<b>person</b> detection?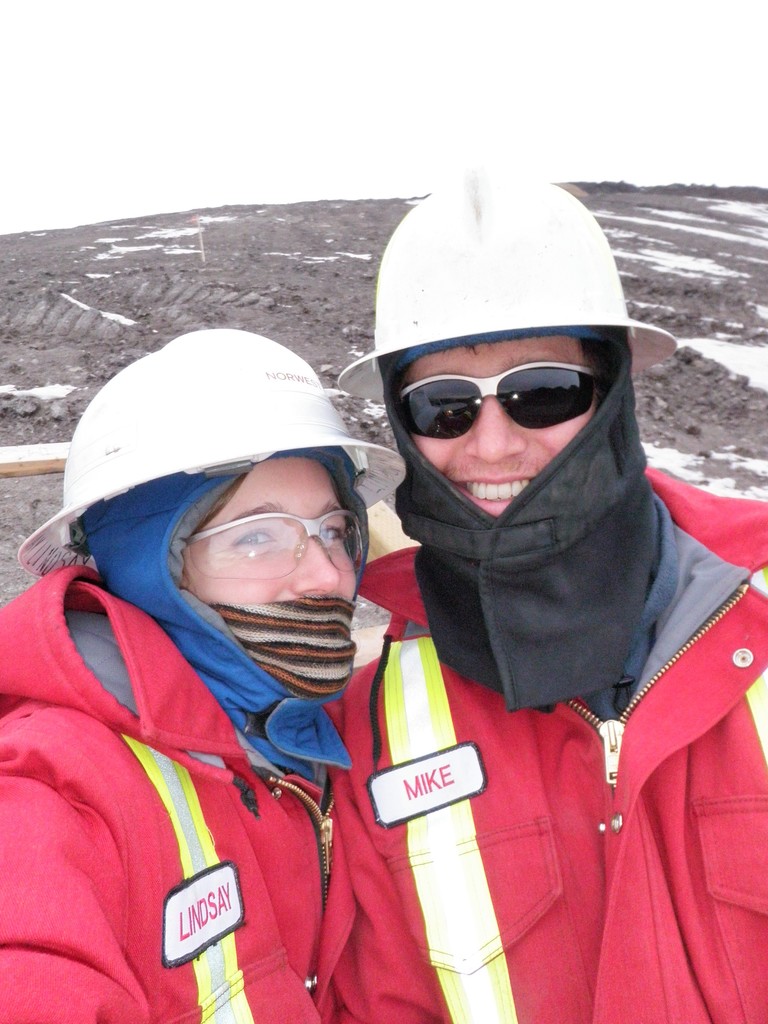
detection(324, 163, 767, 1023)
